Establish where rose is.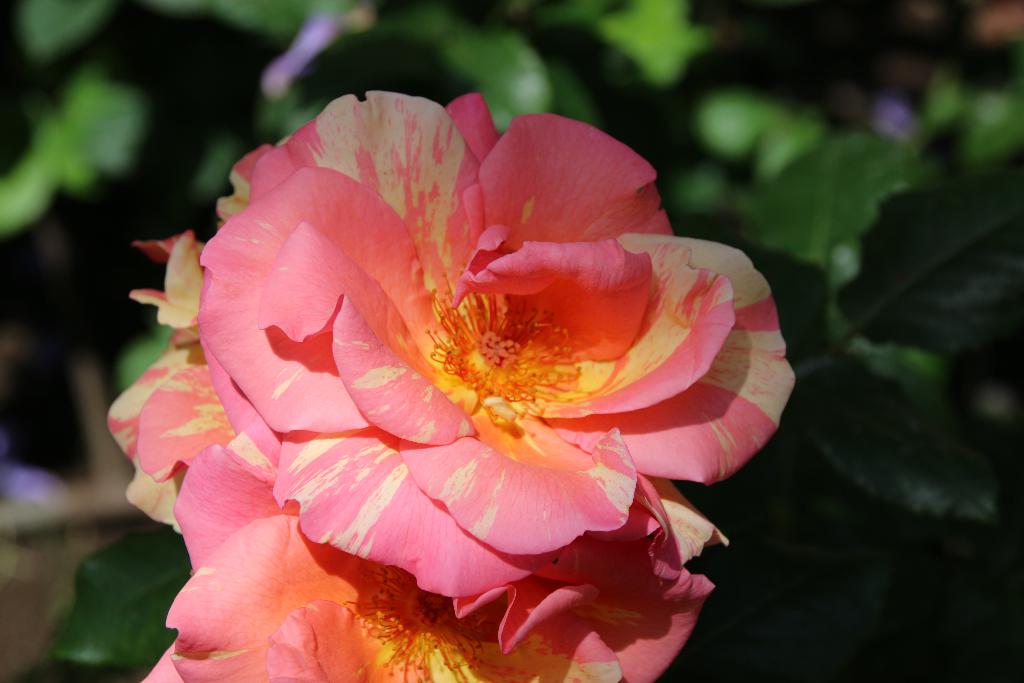
Established at (104,90,799,598).
